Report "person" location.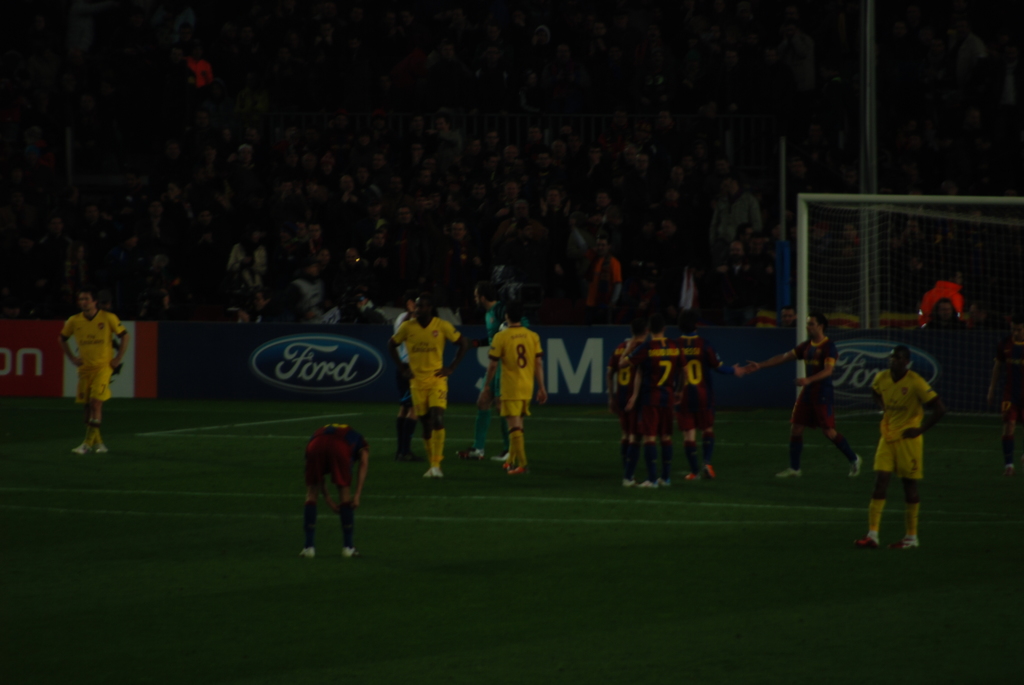
Report: (675,317,719,484).
